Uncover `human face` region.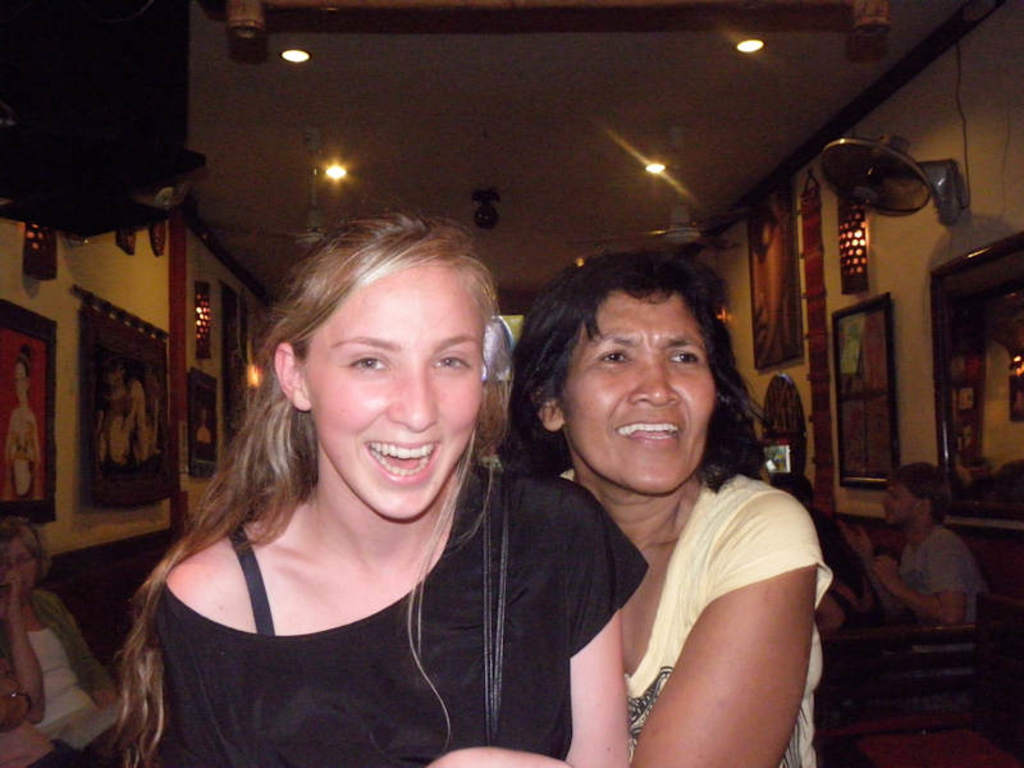
Uncovered: {"x1": 882, "y1": 485, "x2": 920, "y2": 529}.
